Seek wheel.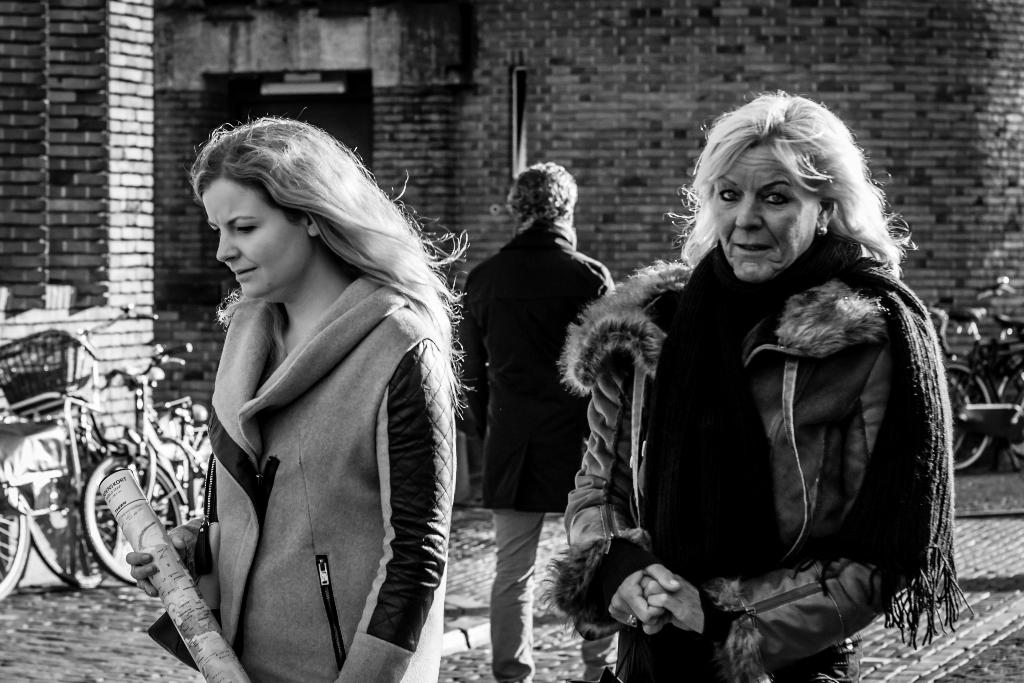
bbox=(82, 457, 193, 587).
